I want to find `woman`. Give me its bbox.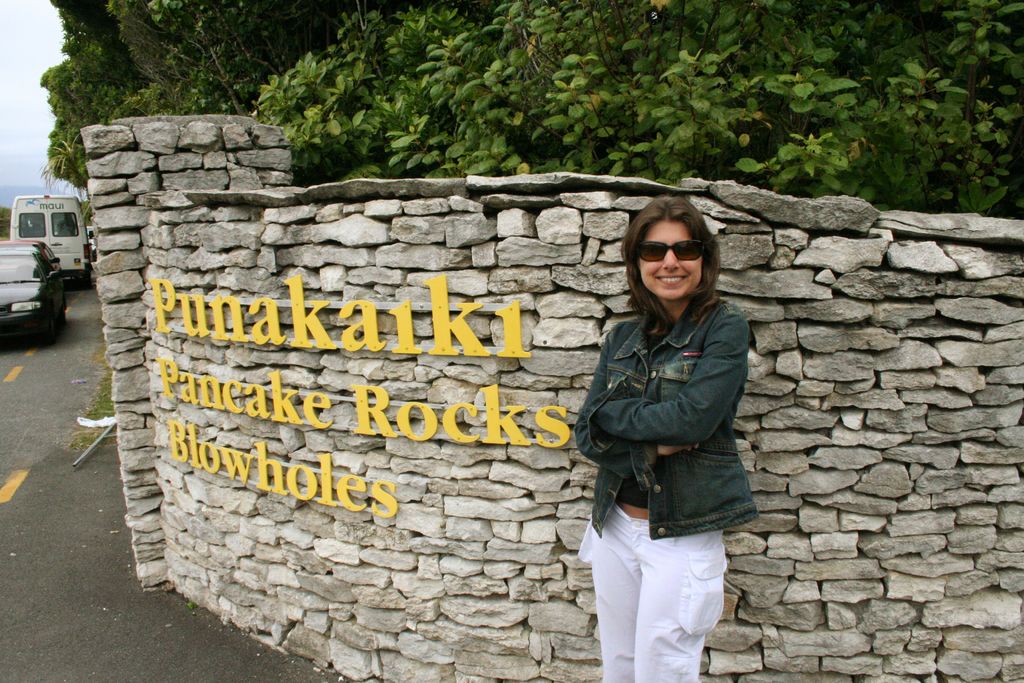
(566,176,771,673).
